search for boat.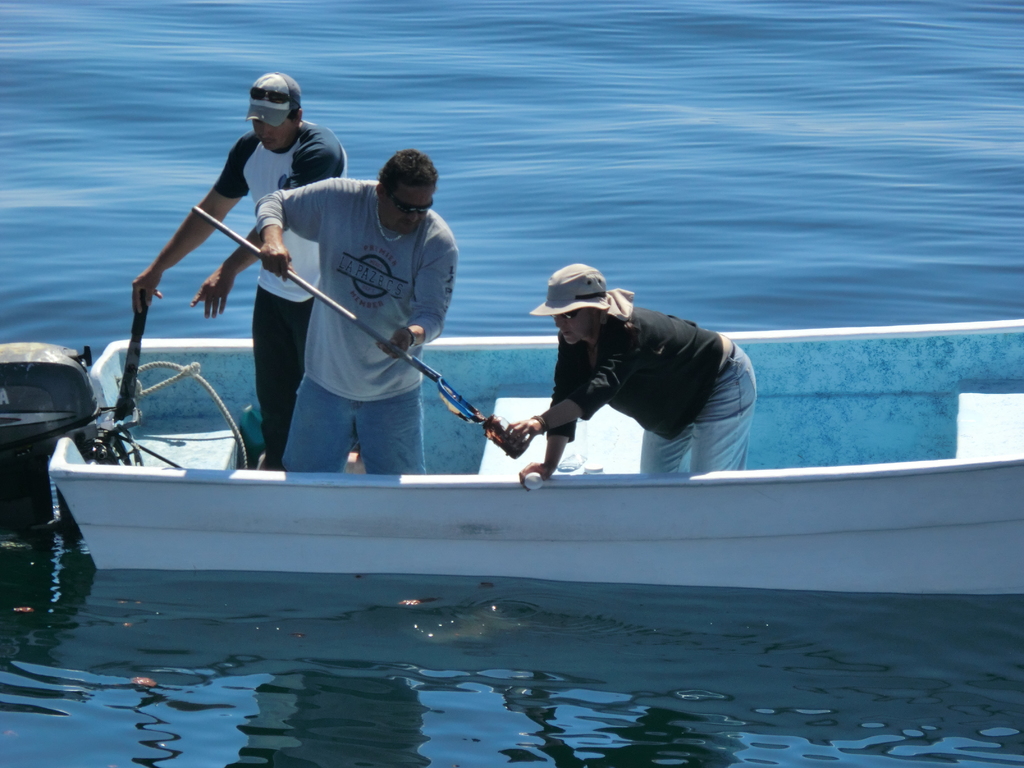
Found at x1=0, y1=239, x2=1023, y2=594.
